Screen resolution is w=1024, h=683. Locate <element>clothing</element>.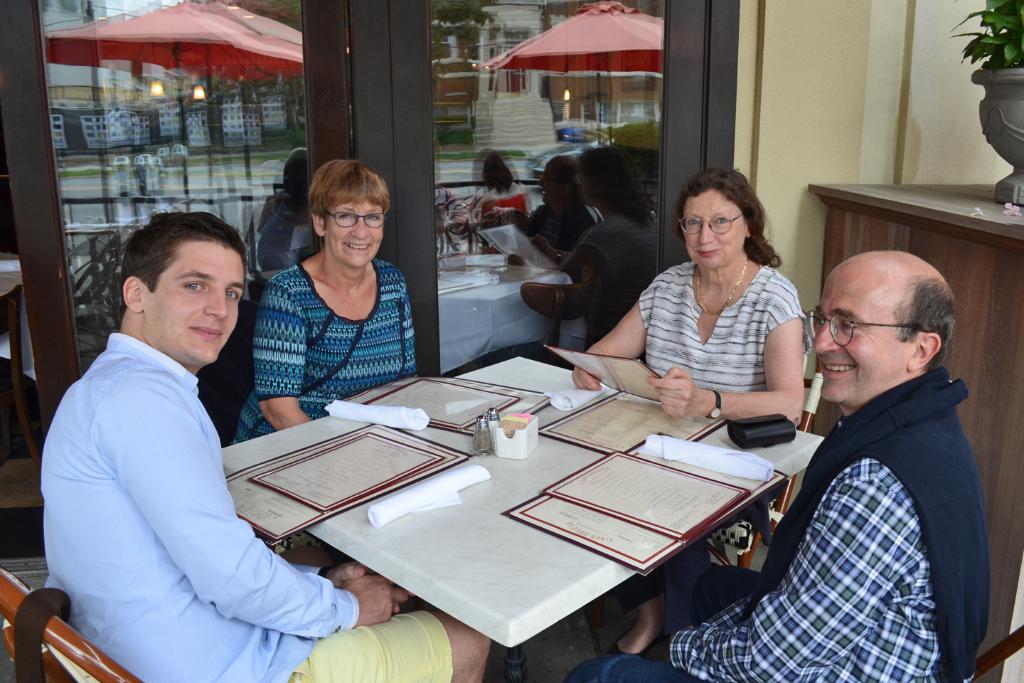
[x1=569, y1=366, x2=995, y2=682].
